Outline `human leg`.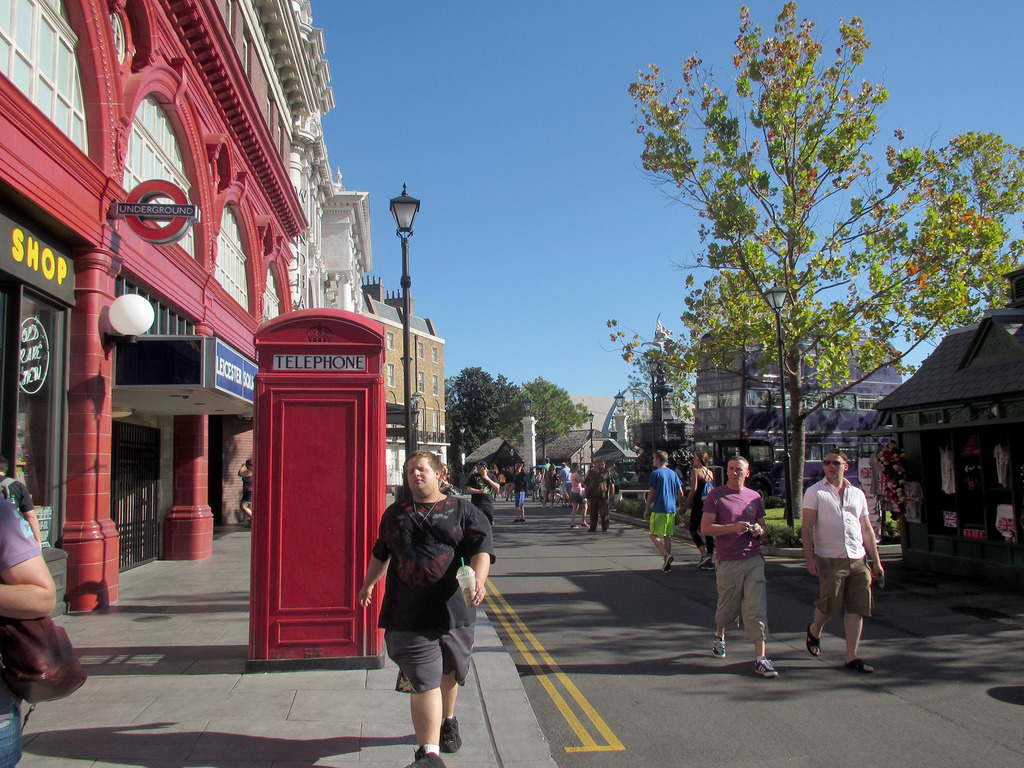
Outline: l=797, t=542, r=838, b=656.
